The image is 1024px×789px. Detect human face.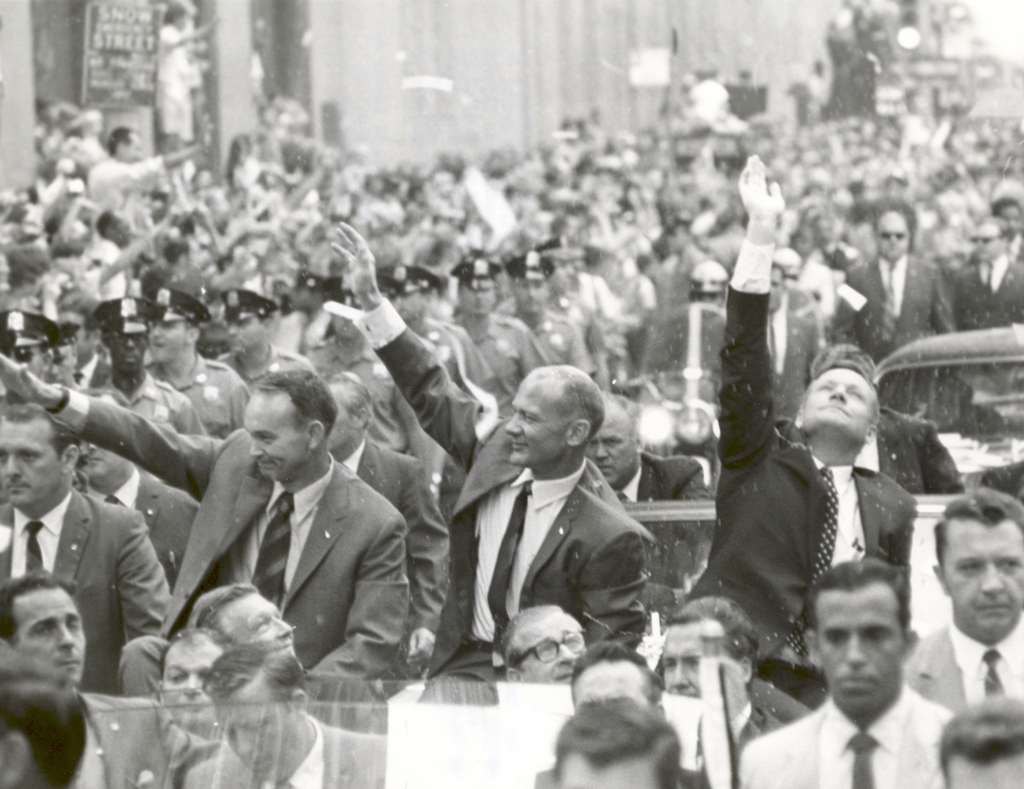
Detection: [x1=560, y1=256, x2=583, y2=272].
